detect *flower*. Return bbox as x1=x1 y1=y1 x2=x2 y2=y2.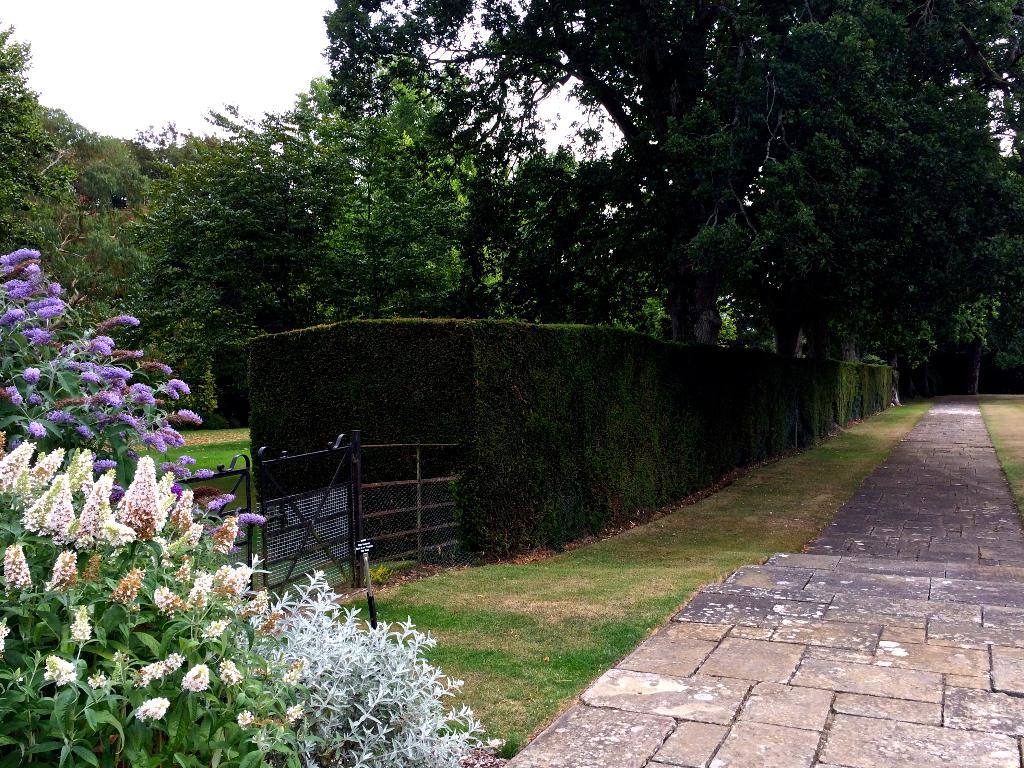
x1=46 y1=659 x2=77 y2=680.
